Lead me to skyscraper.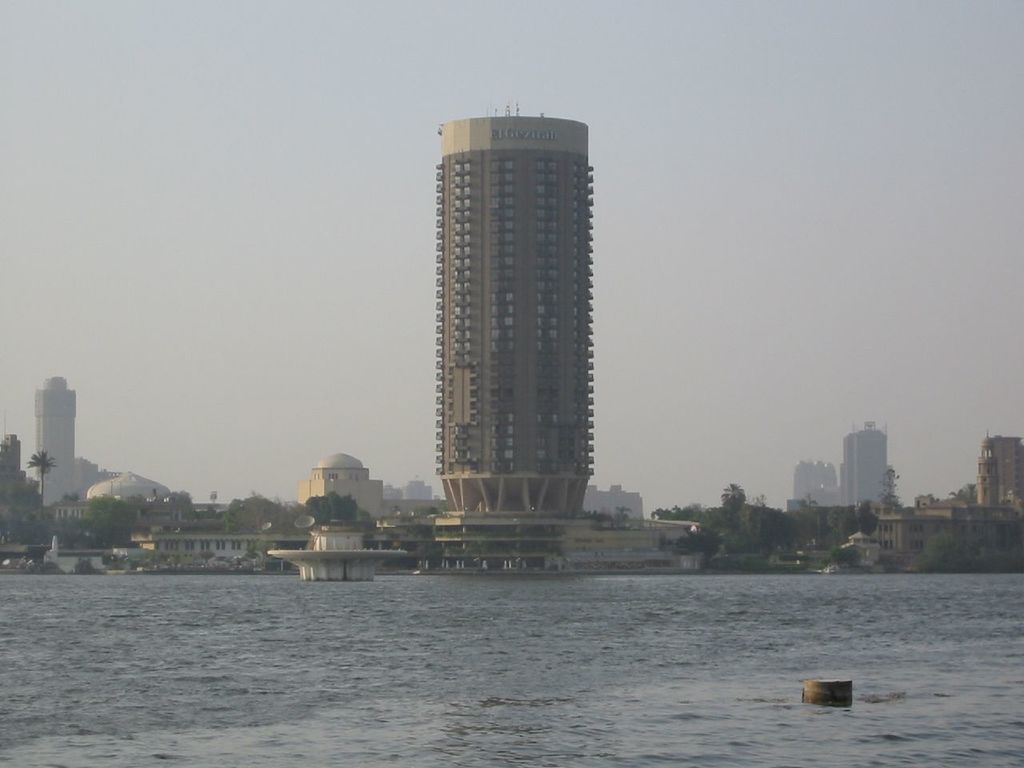
Lead to 427,114,597,563.
